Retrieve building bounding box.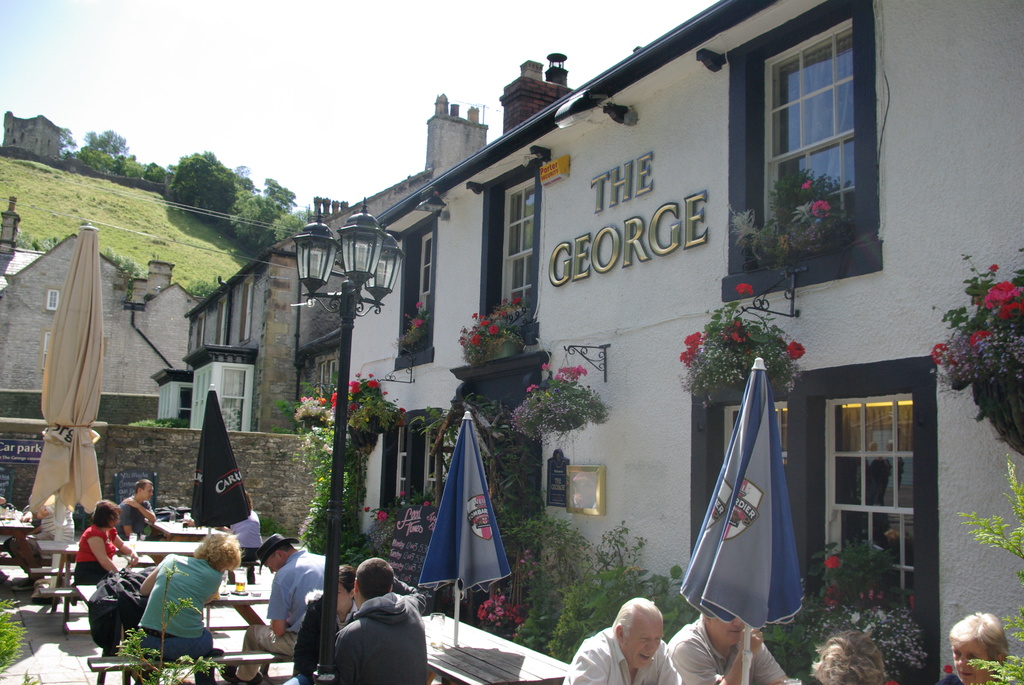
Bounding box: [left=152, top=88, right=570, bottom=437].
